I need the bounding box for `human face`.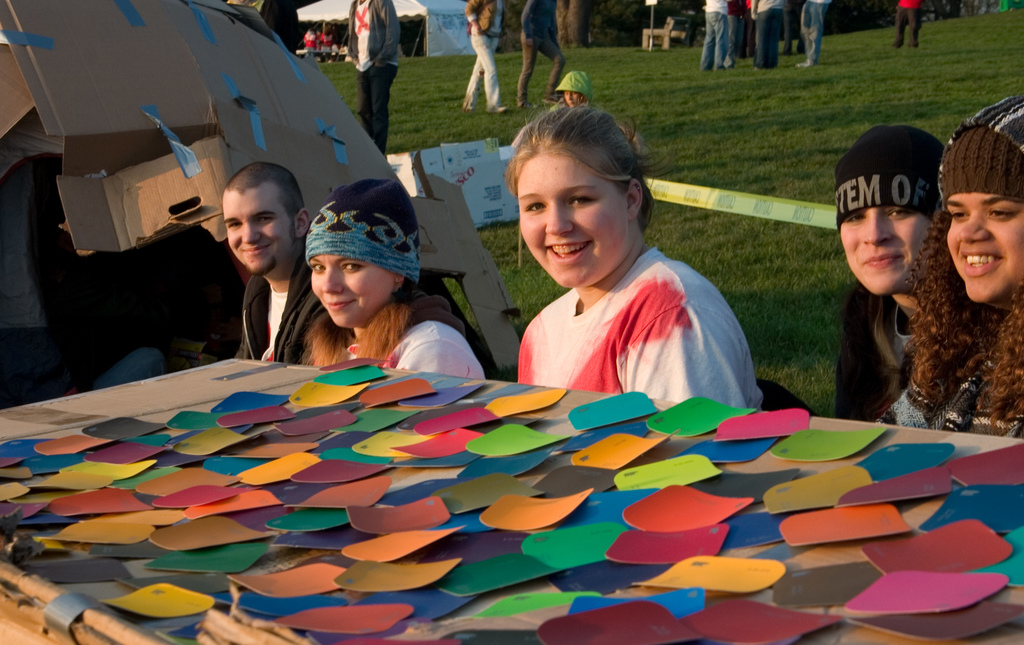
Here it is: 842:203:932:295.
